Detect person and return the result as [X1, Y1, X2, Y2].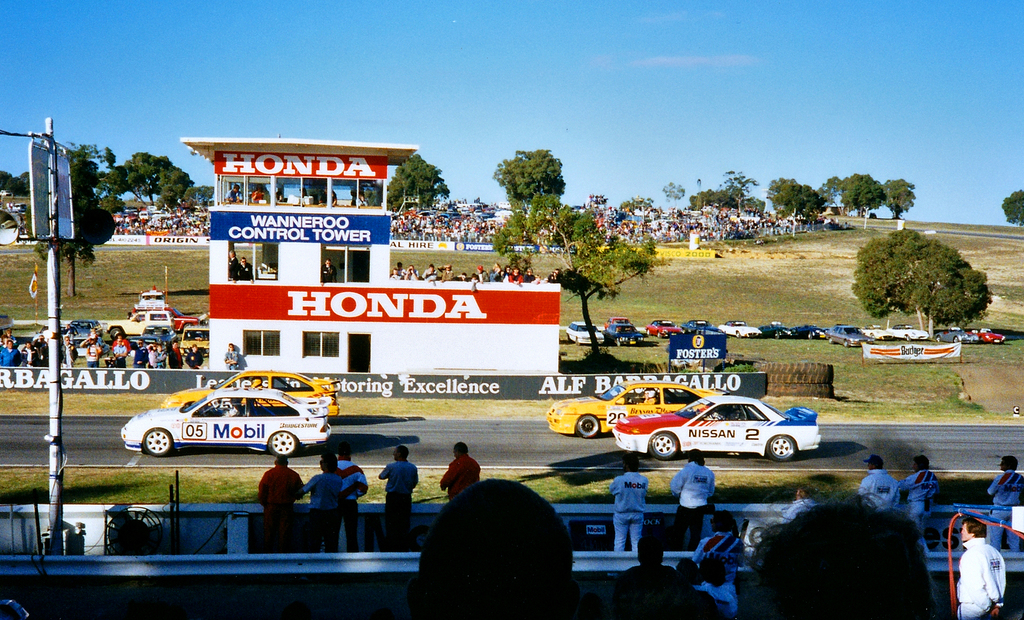
[858, 457, 906, 512].
